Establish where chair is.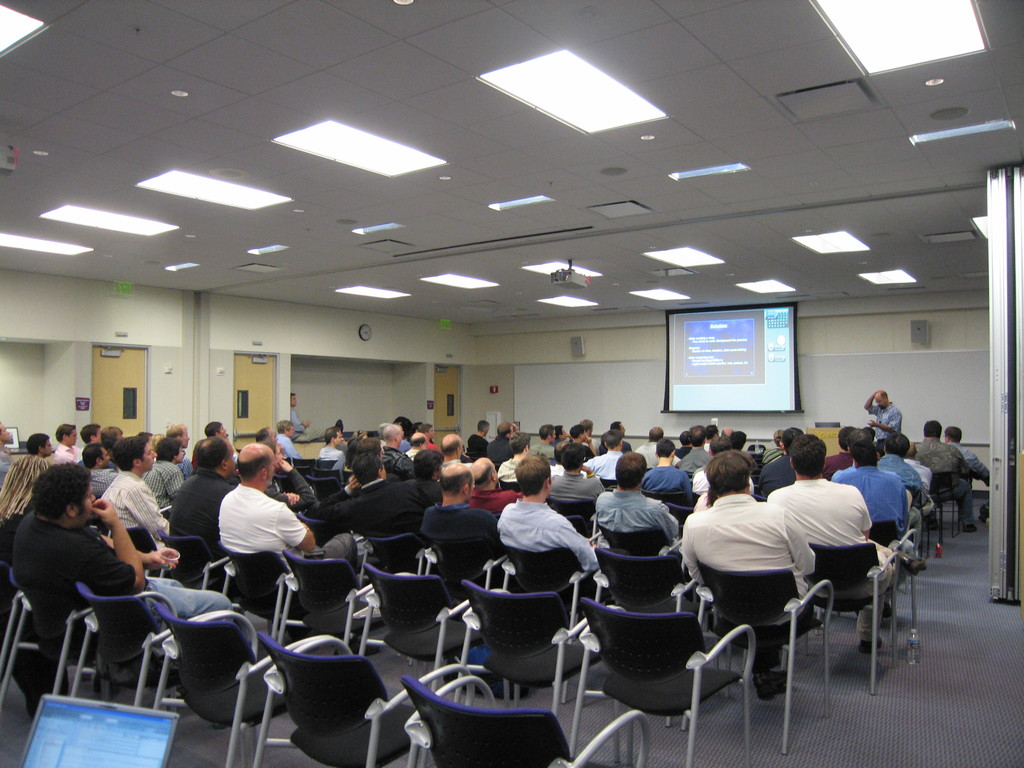
Established at 589/550/689/593.
